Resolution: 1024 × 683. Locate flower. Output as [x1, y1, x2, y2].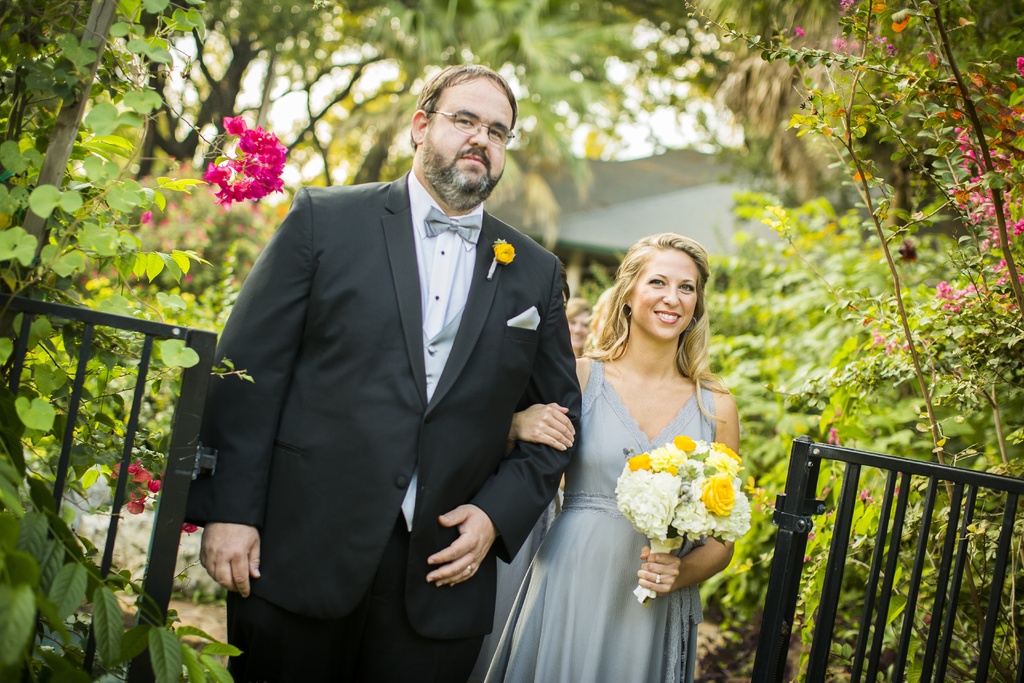
[183, 522, 198, 538].
